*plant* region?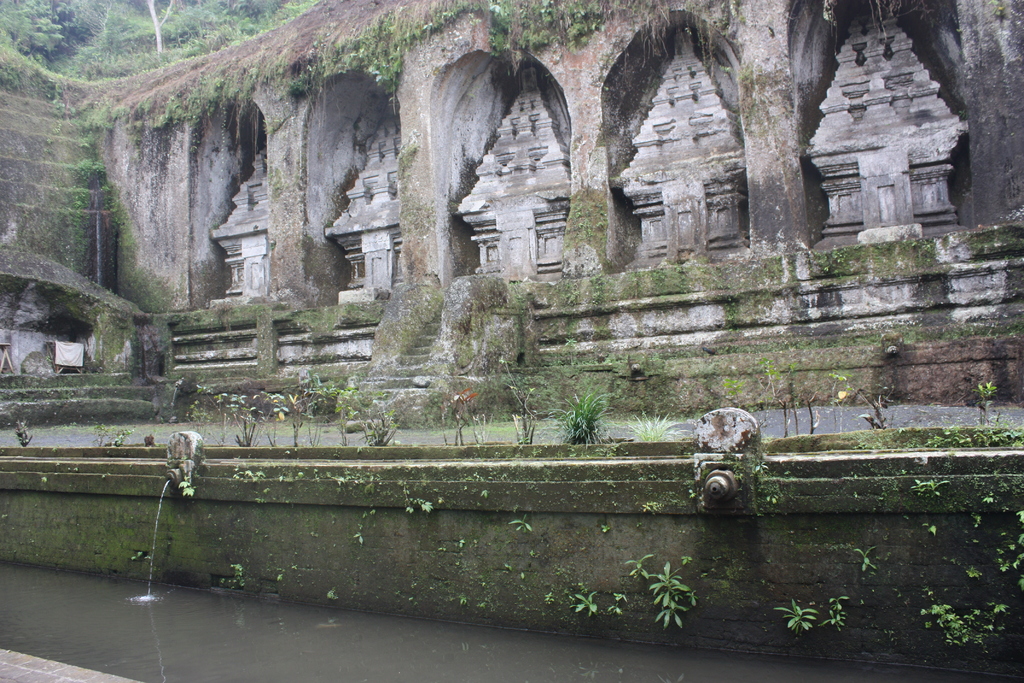
(left=918, top=600, right=986, bottom=651)
